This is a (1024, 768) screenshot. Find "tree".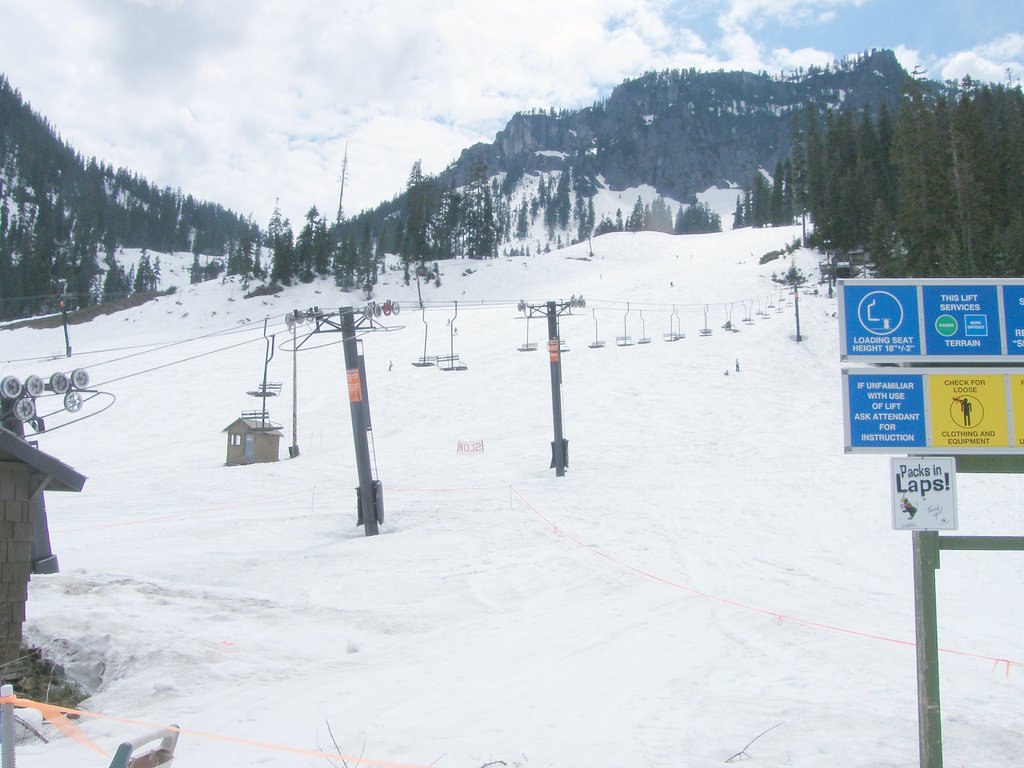
Bounding box: select_region(842, 54, 851, 63).
